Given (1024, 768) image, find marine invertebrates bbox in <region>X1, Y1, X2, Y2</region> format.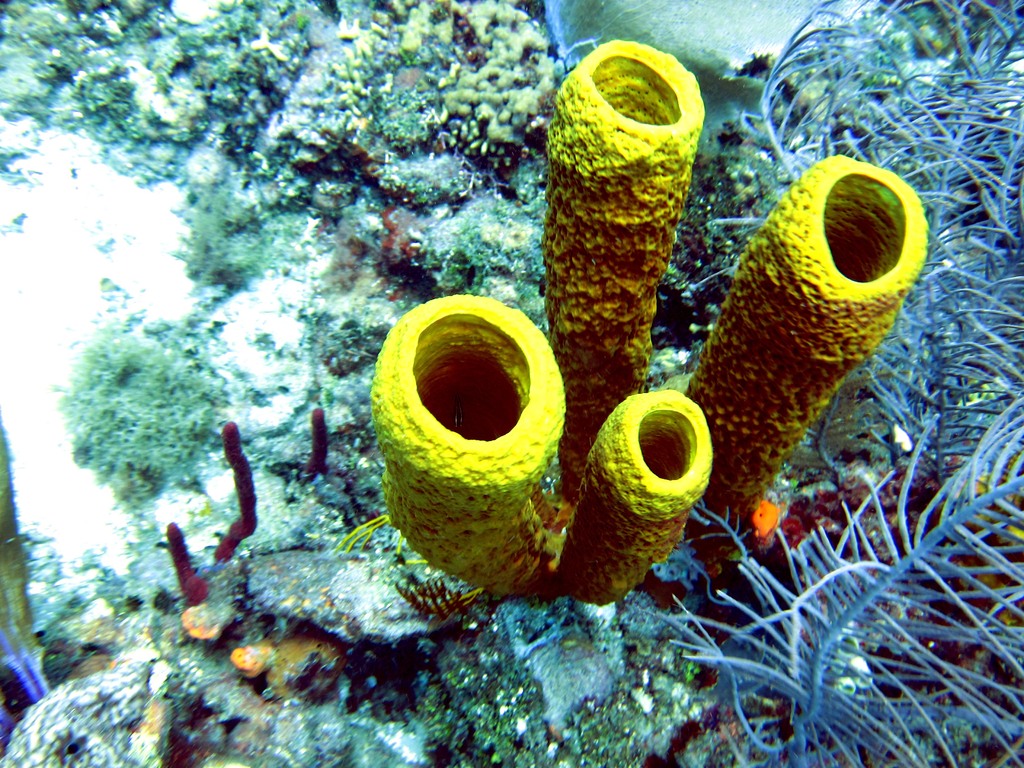
<region>895, 0, 970, 68</region>.
